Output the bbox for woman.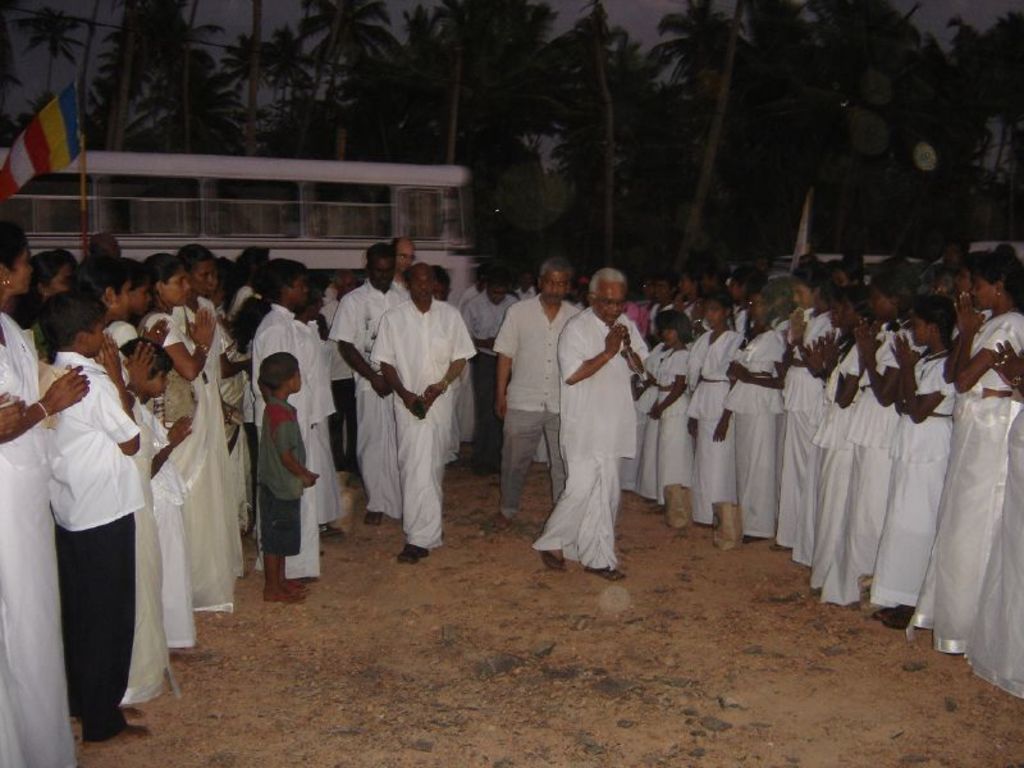
4/255/79/323.
